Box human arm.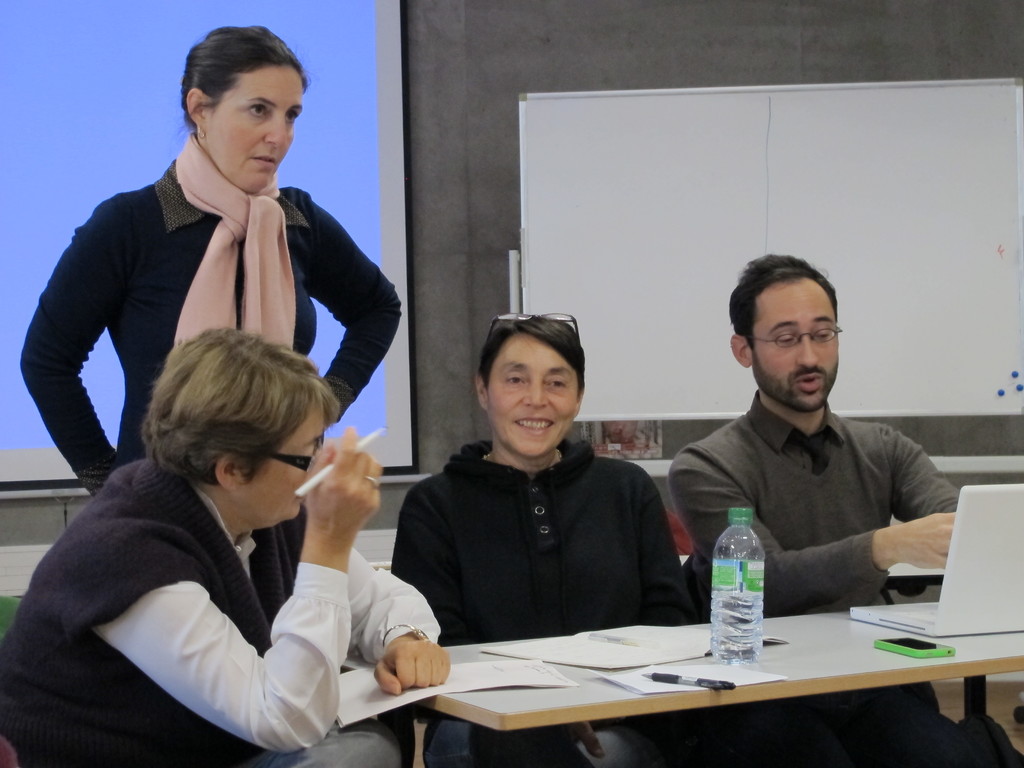
<bbox>309, 205, 407, 419</bbox>.
